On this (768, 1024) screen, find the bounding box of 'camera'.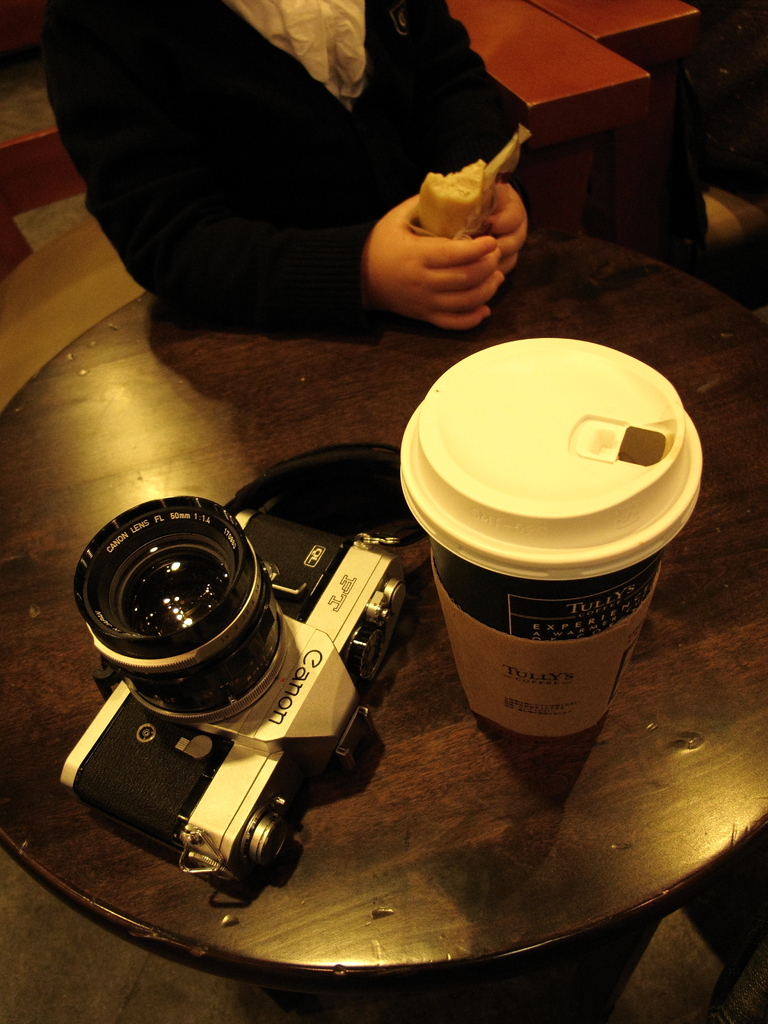
Bounding box: bbox=(57, 500, 407, 902).
